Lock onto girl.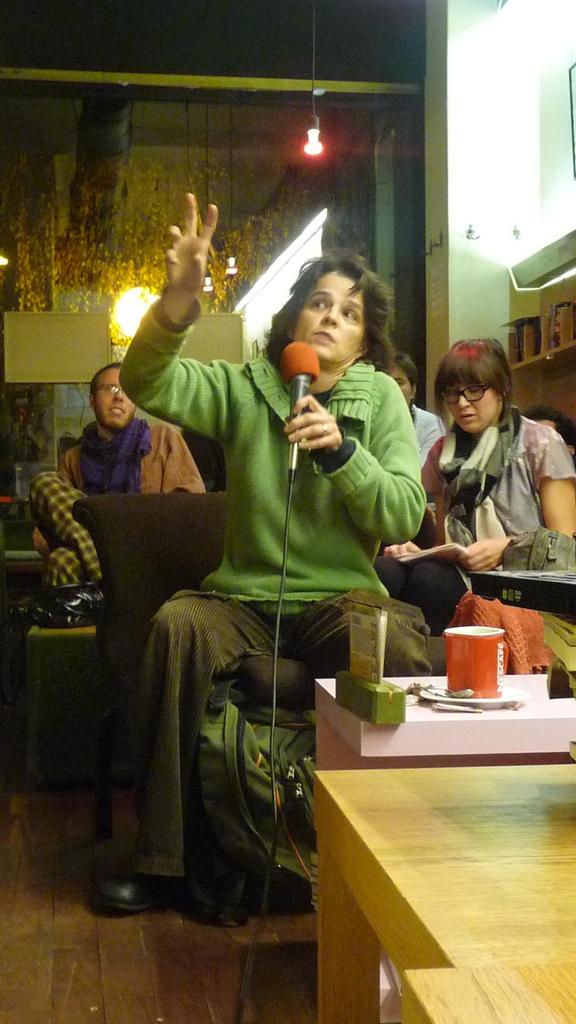
Locked: locate(365, 326, 575, 645).
